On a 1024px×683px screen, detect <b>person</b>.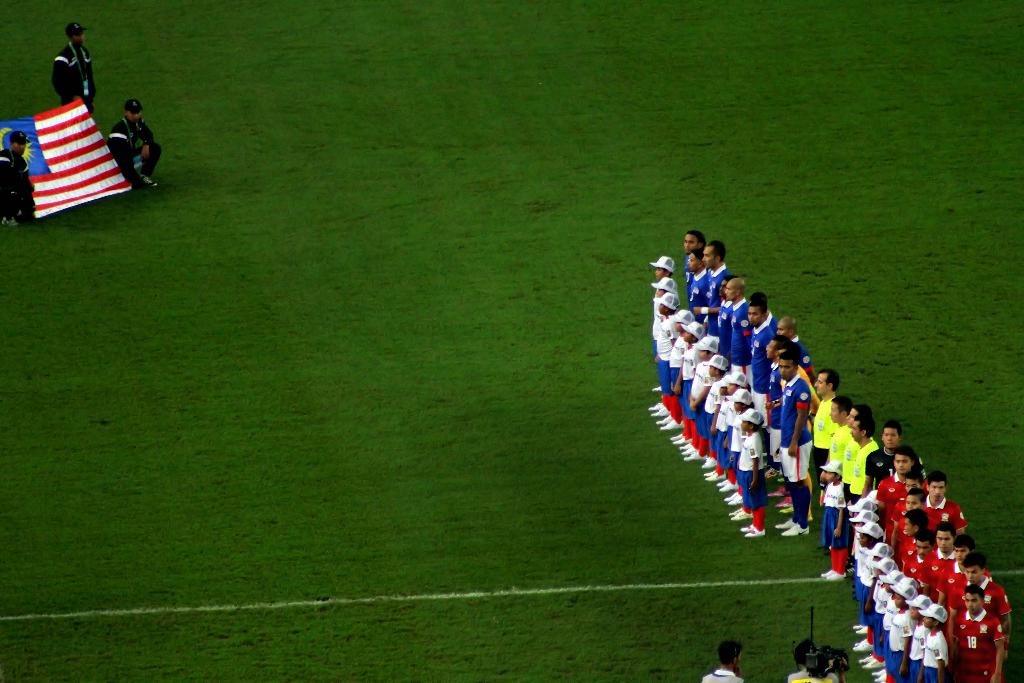
l=52, t=21, r=98, b=119.
